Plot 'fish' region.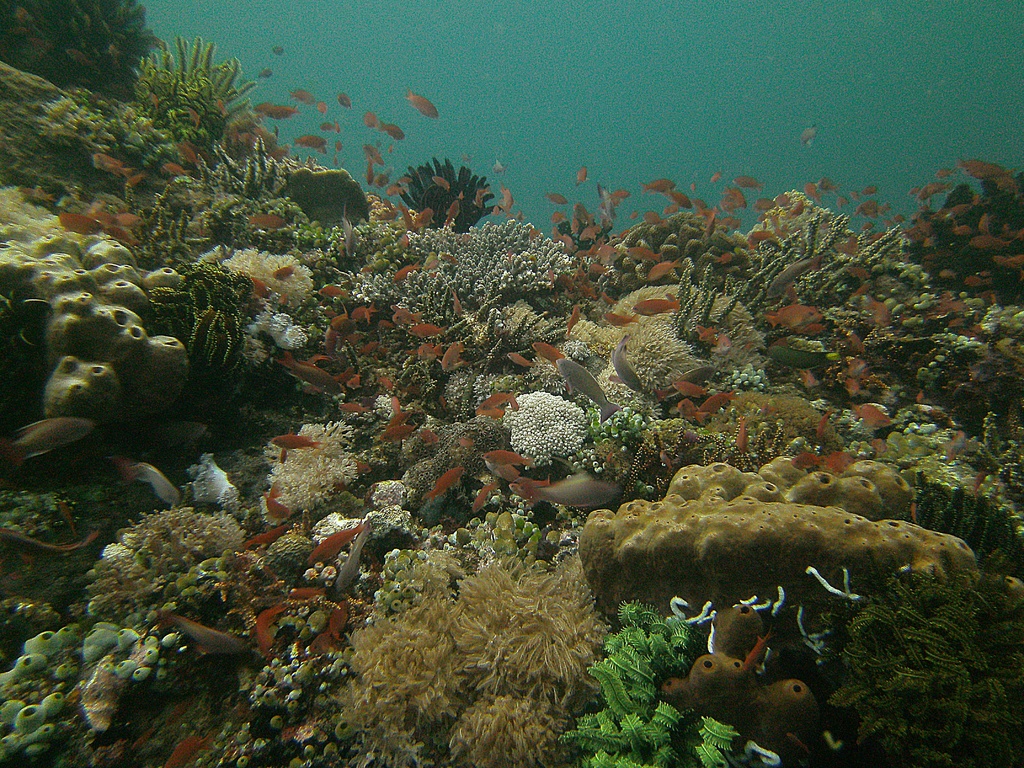
Plotted at 262, 484, 290, 522.
